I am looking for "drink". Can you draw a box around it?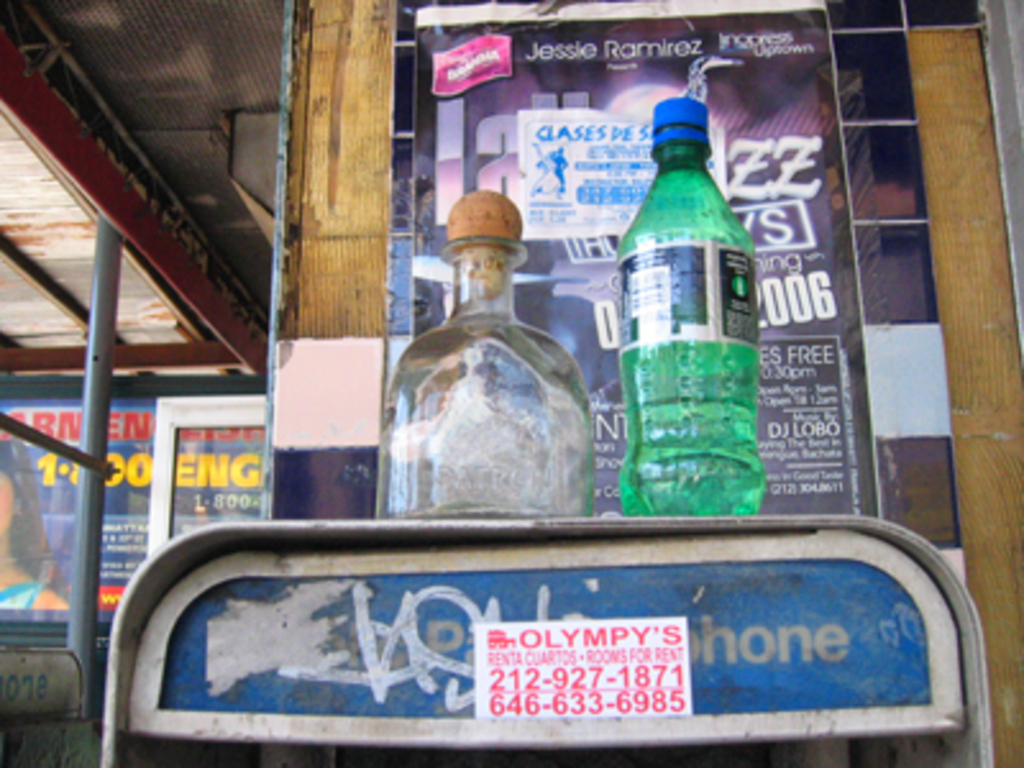
Sure, the bounding box is [left=617, top=394, right=765, bottom=517].
